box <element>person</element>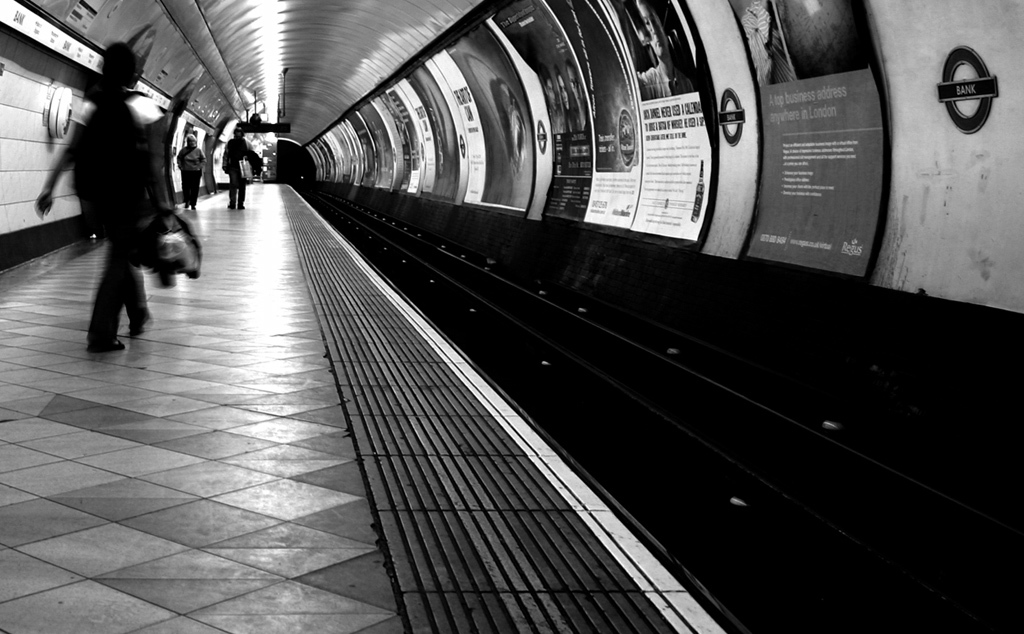
rect(53, 69, 186, 364)
